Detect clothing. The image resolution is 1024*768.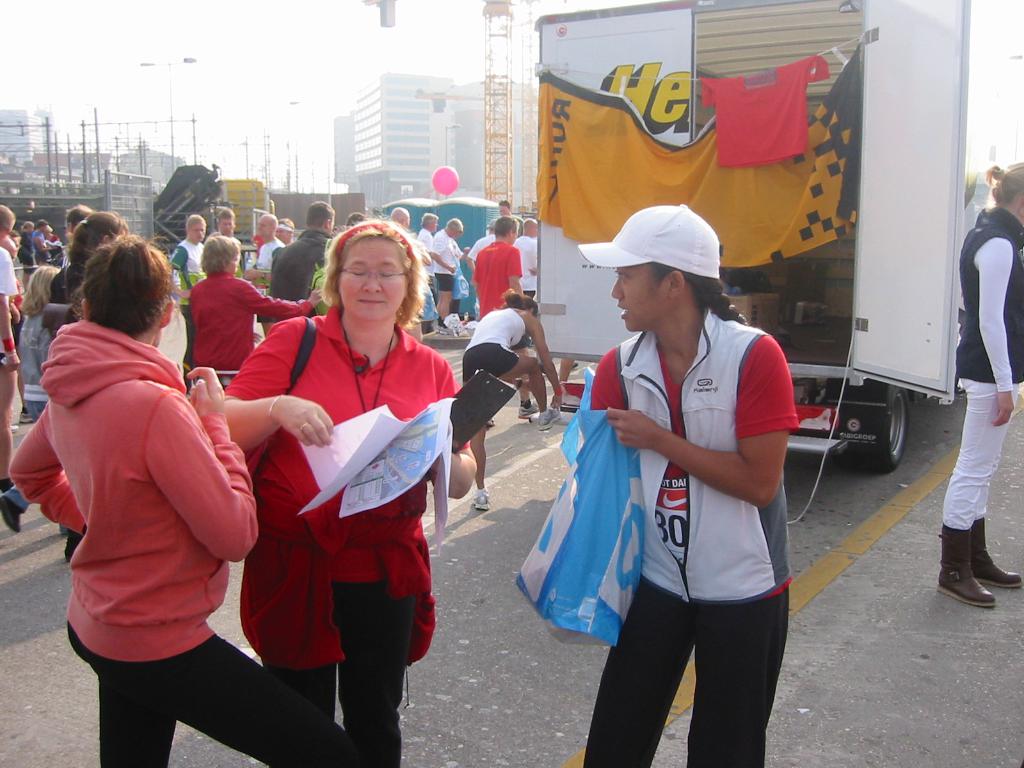
bbox=[265, 582, 424, 766].
